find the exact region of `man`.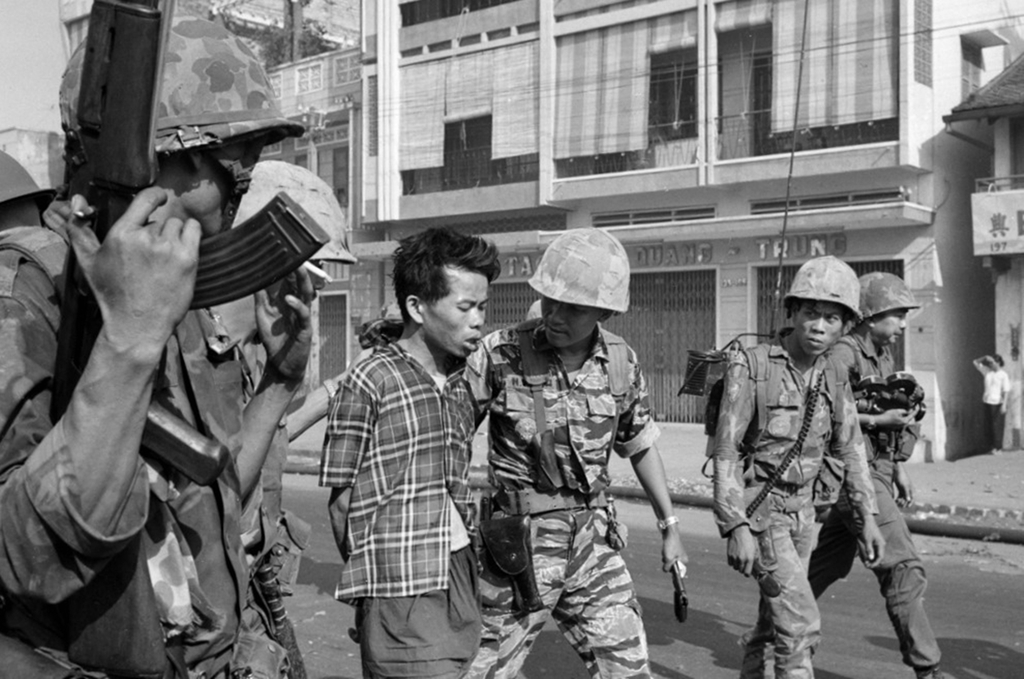
Exact region: region(317, 221, 500, 678).
